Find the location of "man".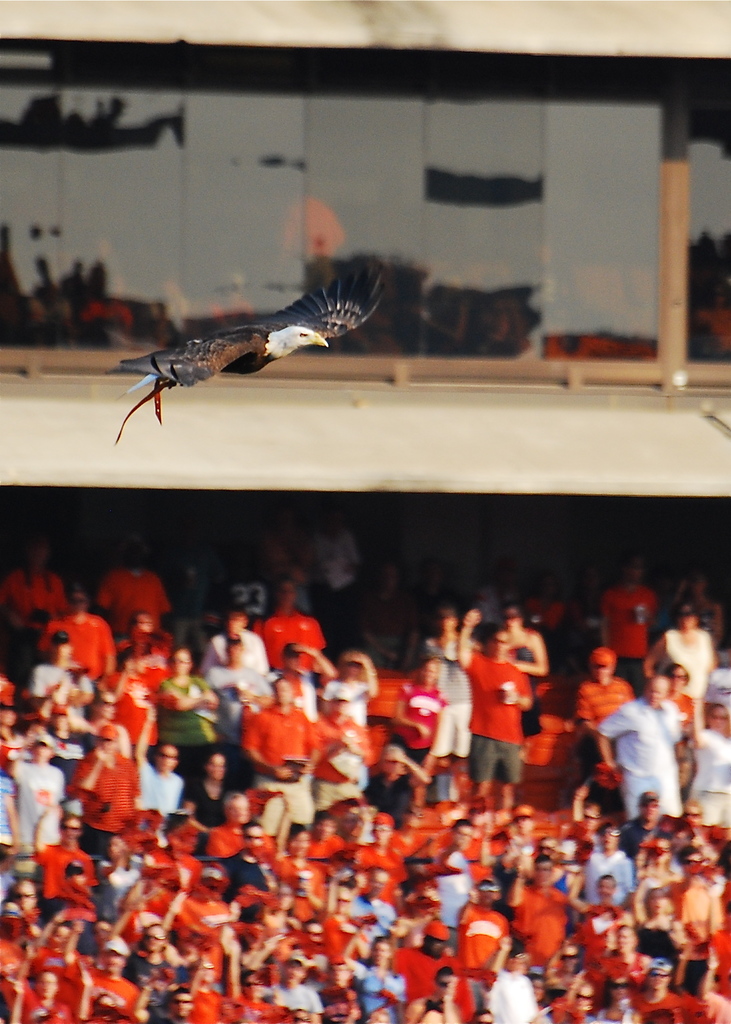
Location: left=591, top=676, right=682, bottom=833.
